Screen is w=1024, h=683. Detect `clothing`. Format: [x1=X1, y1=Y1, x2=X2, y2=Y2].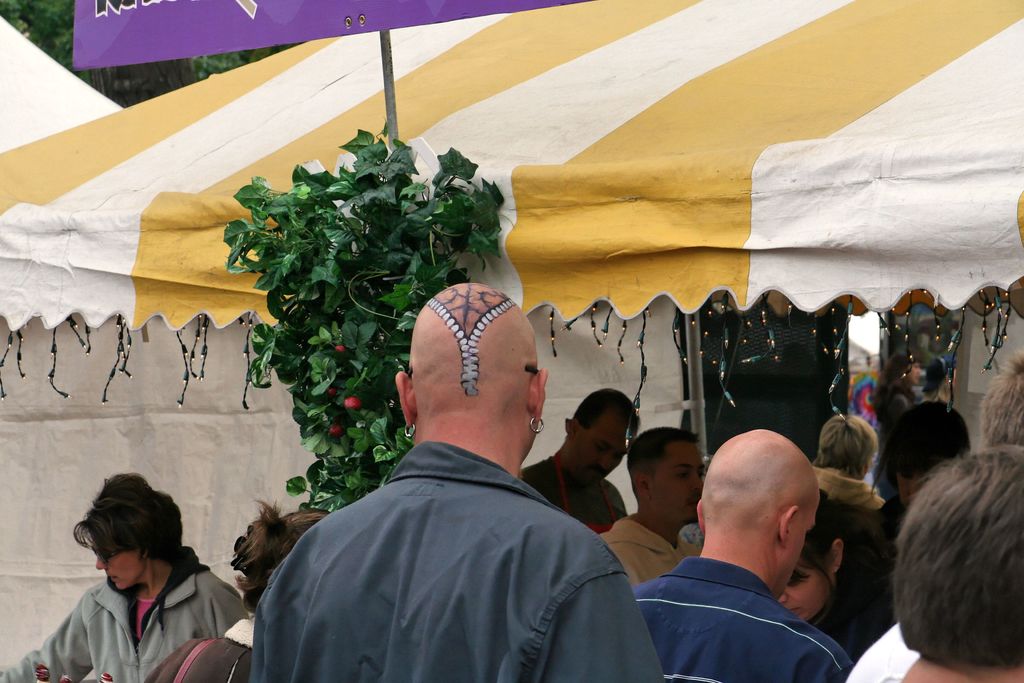
[x1=0, y1=539, x2=246, y2=682].
